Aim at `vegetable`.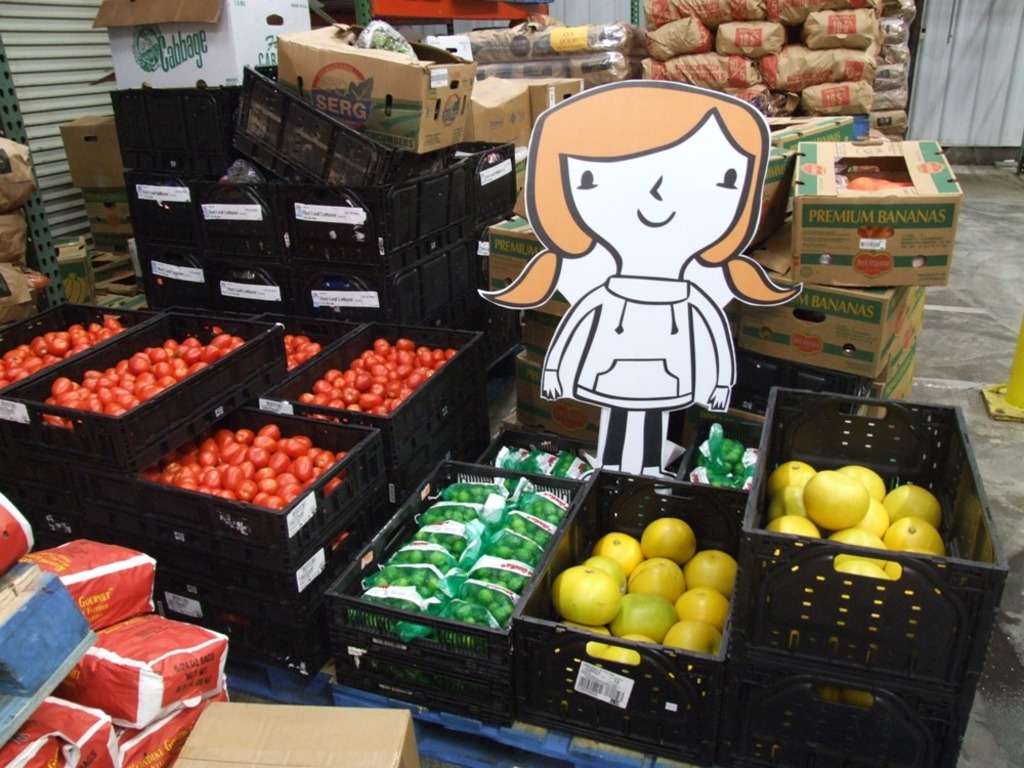
Aimed at box=[333, 527, 348, 548].
